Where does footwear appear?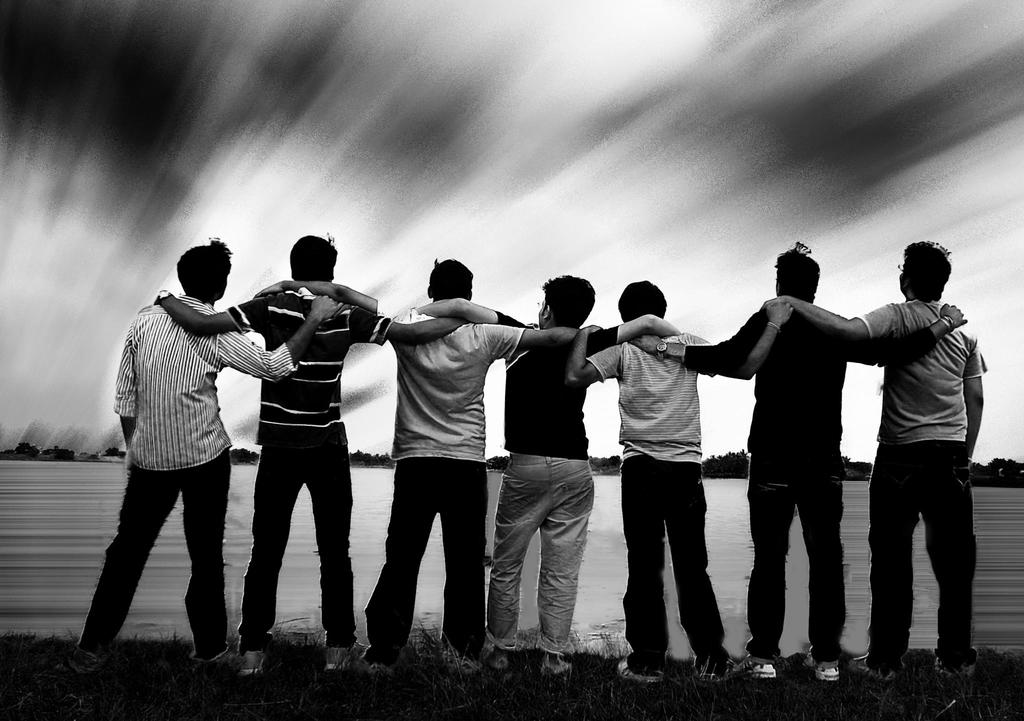
Appears at (left=241, top=651, right=268, bottom=676).
